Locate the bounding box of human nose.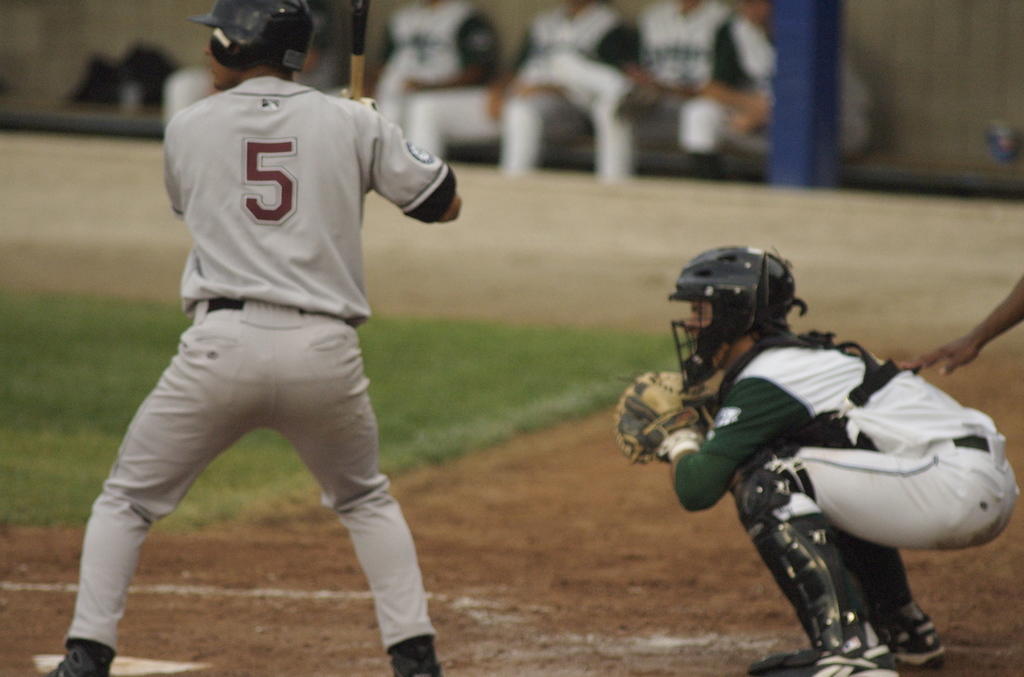
Bounding box: rect(681, 314, 698, 332).
